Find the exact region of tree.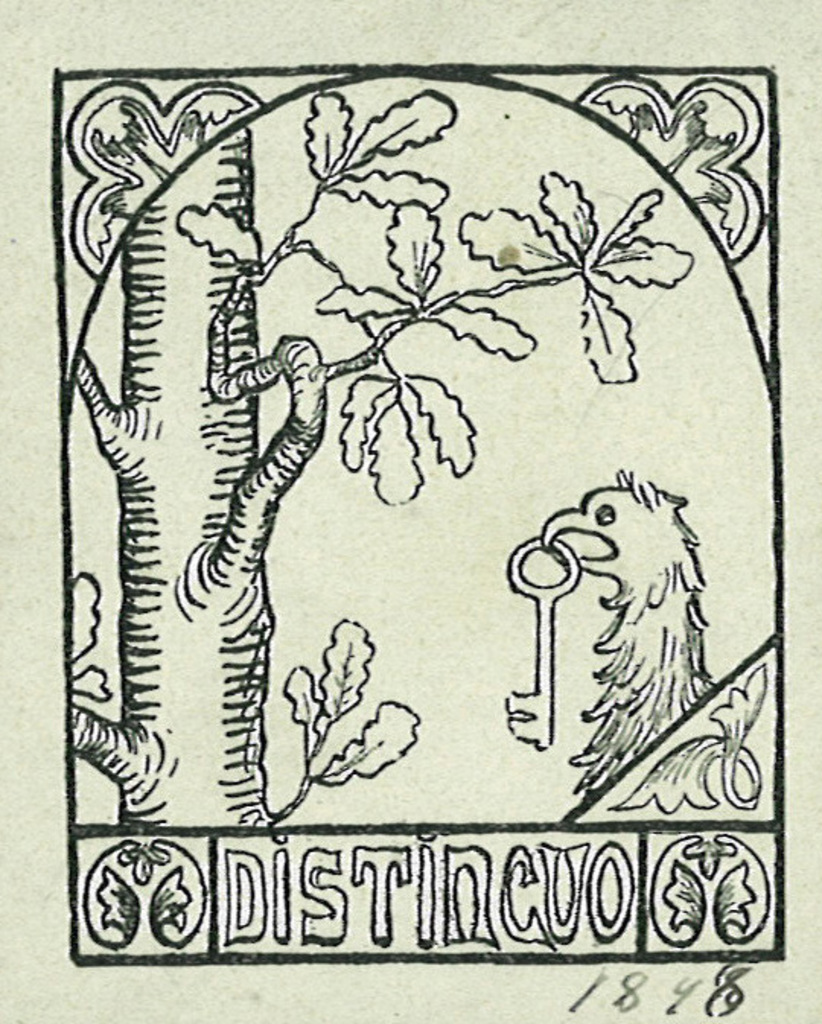
Exact region: detection(62, 85, 702, 840).
